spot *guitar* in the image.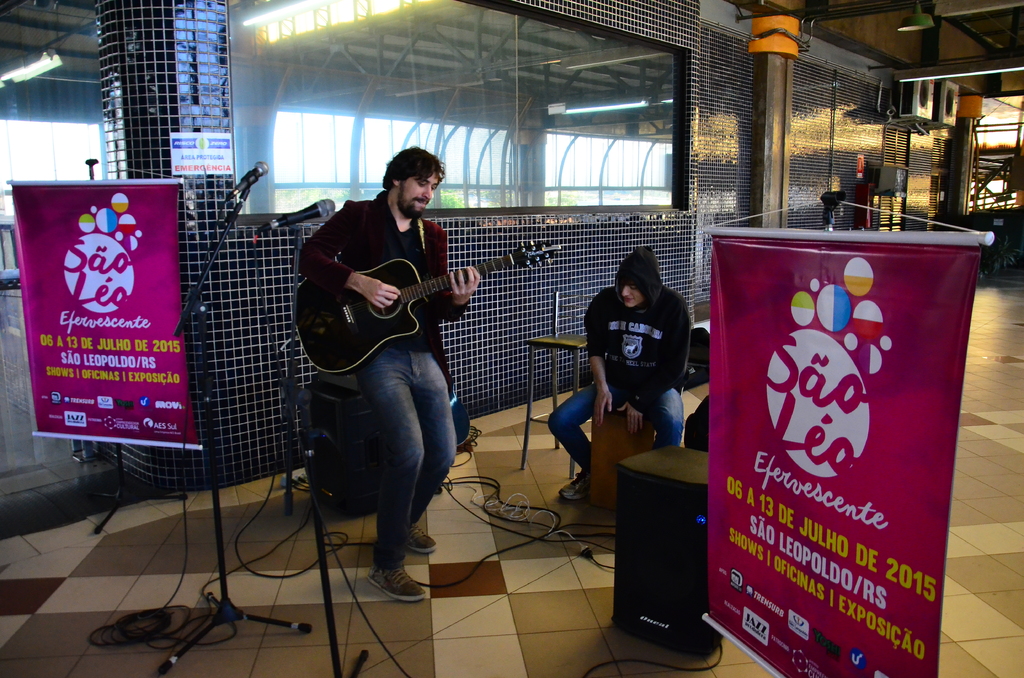
*guitar* found at crop(289, 254, 562, 377).
